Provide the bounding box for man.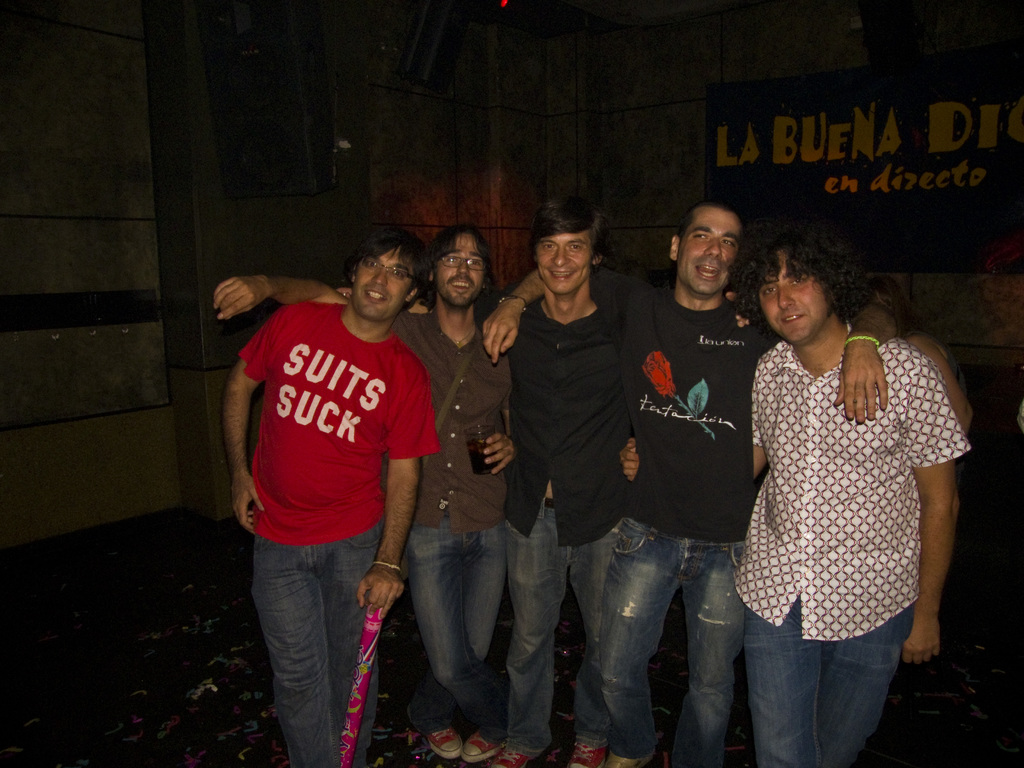
<bbox>222, 232, 449, 767</bbox>.
